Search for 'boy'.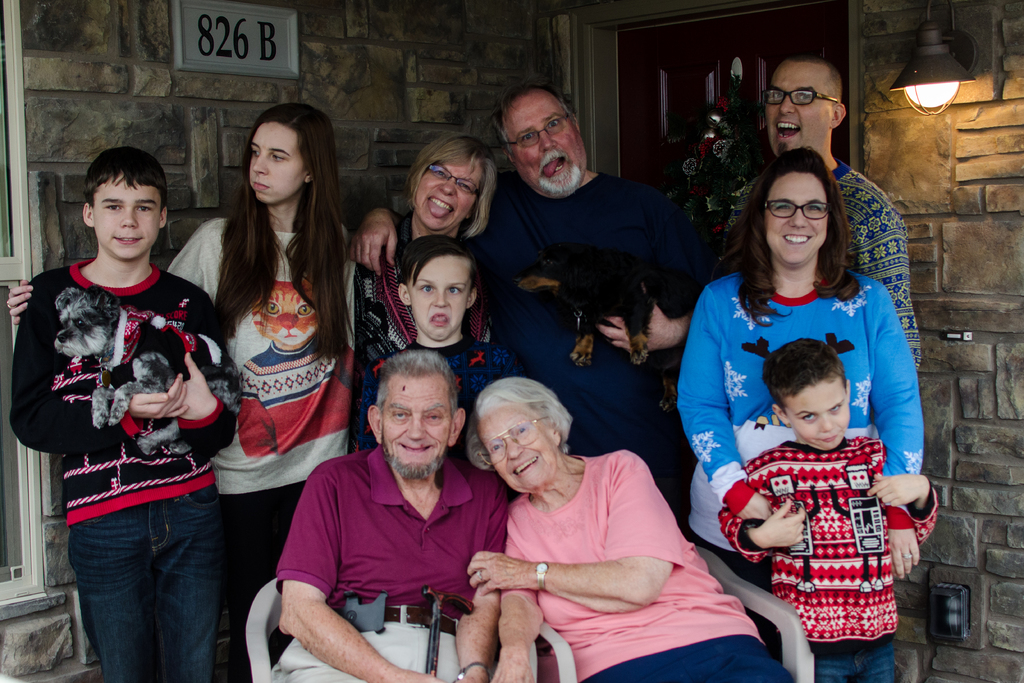
Found at Rect(356, 236, 527, 452).
